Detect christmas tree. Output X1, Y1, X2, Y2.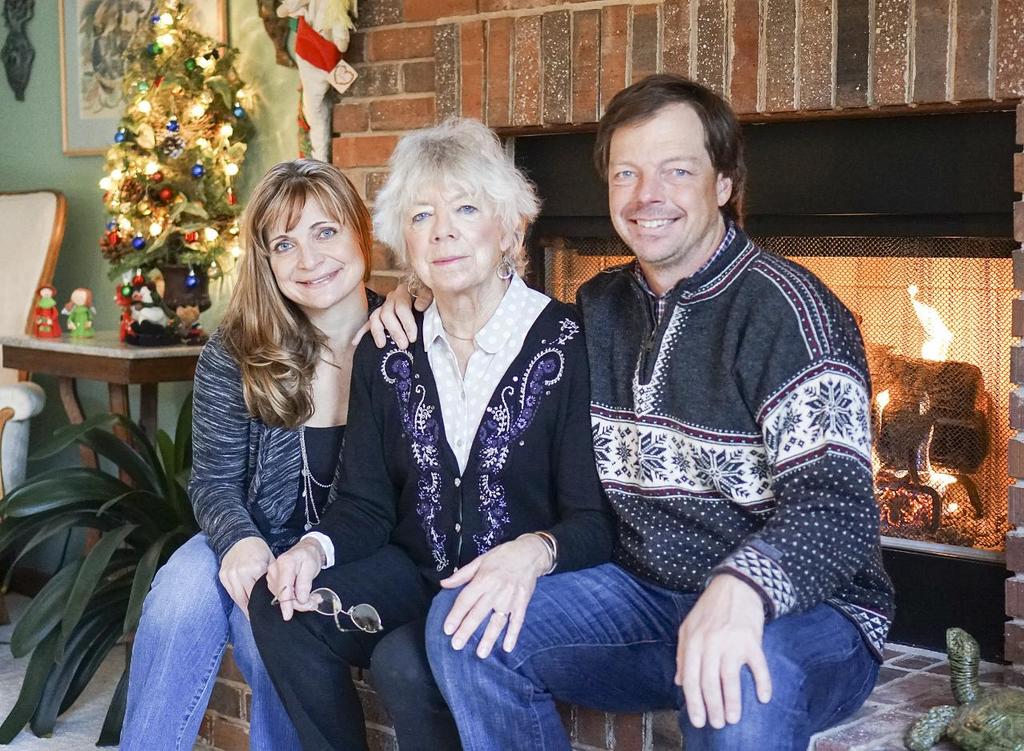
97, 0, 255, 329.
